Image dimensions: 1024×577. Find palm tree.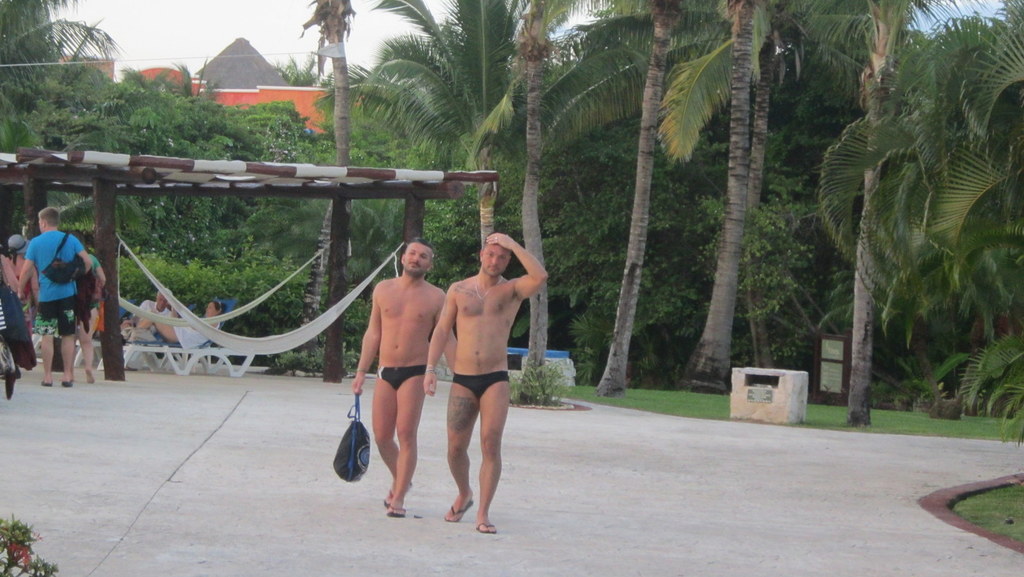
466,6,600,389.
